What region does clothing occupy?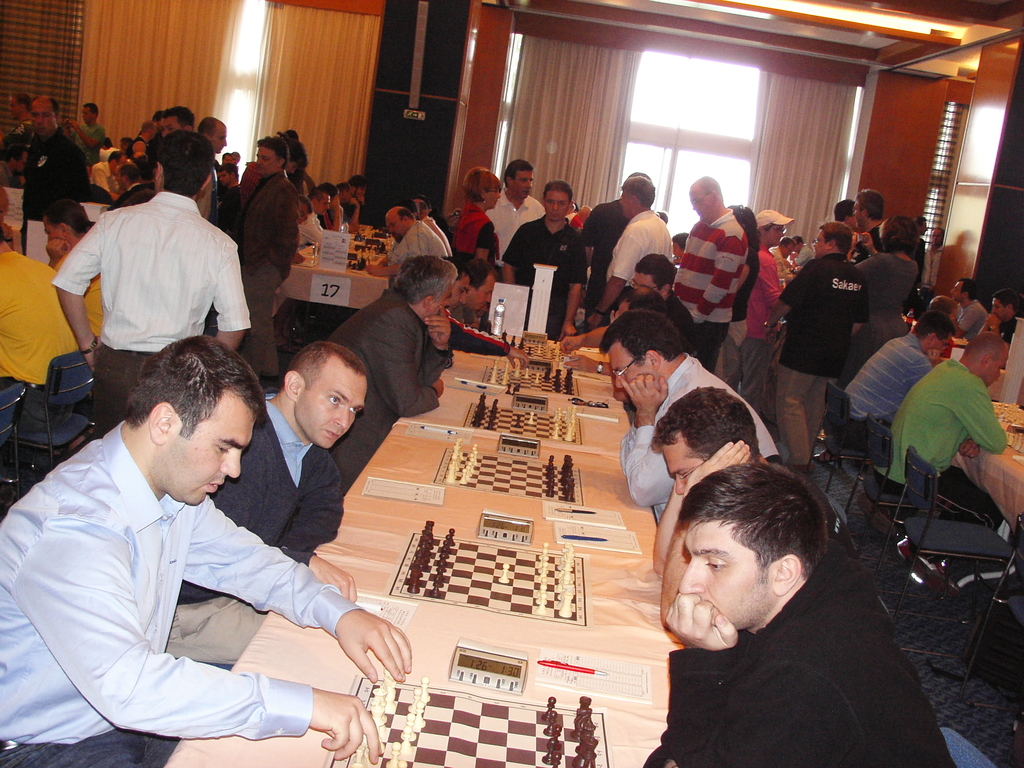
{"left": 225, "top": 172, "right": 301, "bottom": 376}.
